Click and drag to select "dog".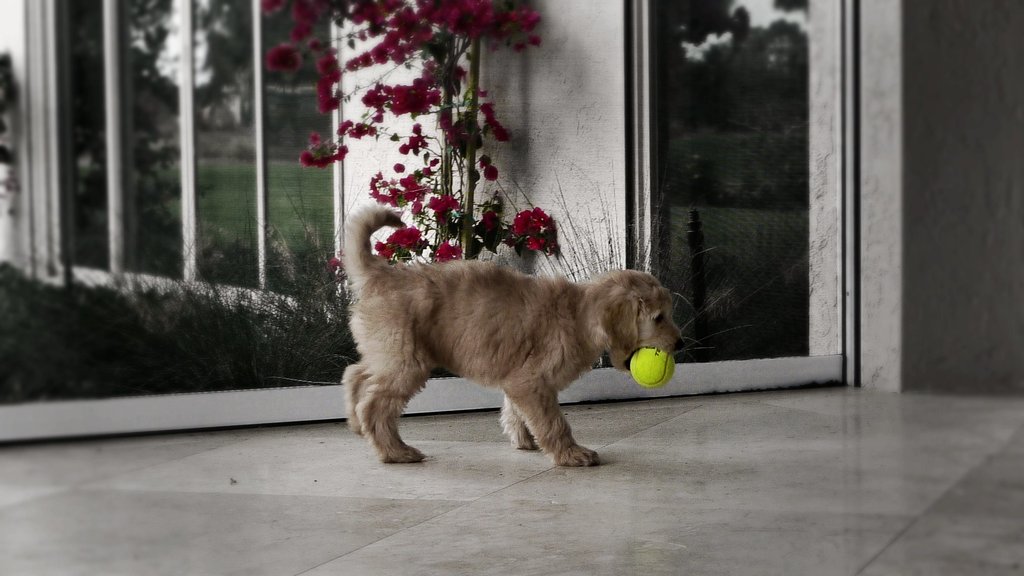
Selection: {"left": 341, "top": 212, "right": 701, "bottom": 465}.
